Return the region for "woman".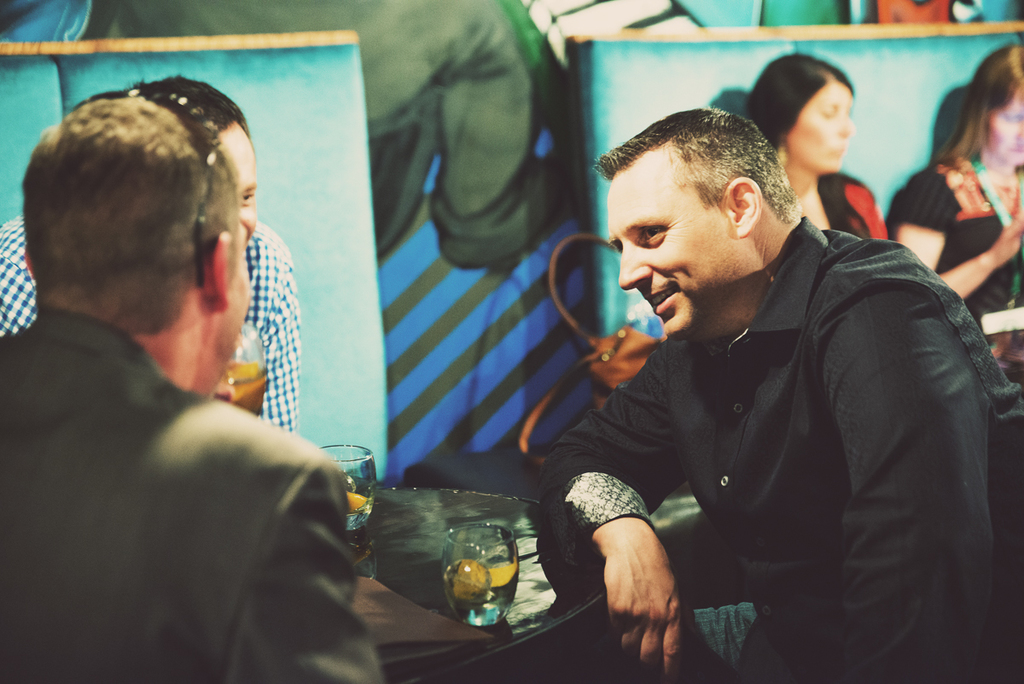
<box>892,32,1023,376</box>.
